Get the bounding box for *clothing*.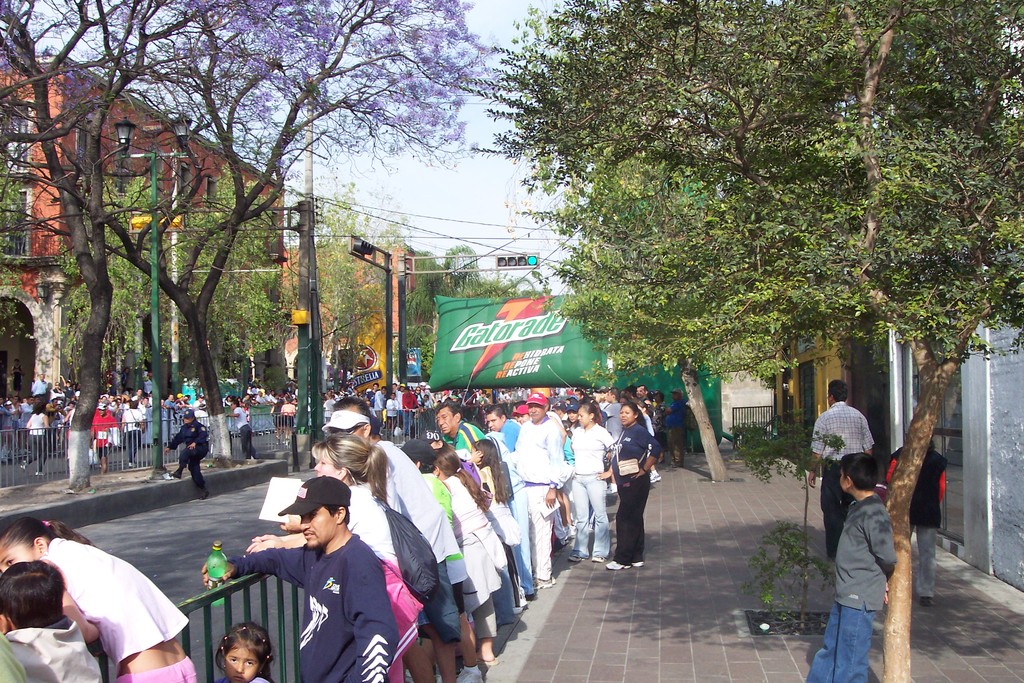
x1=440, y1=422, x2=479, y2=449.
